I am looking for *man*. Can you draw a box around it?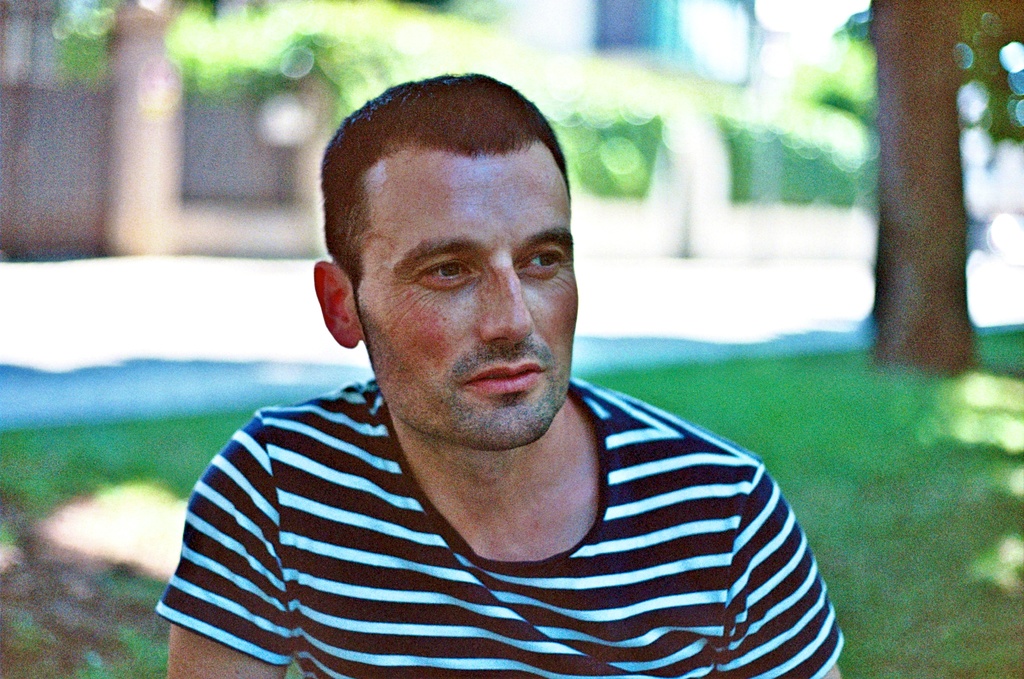
Sure, the bounding box is 128 68 858 678.
